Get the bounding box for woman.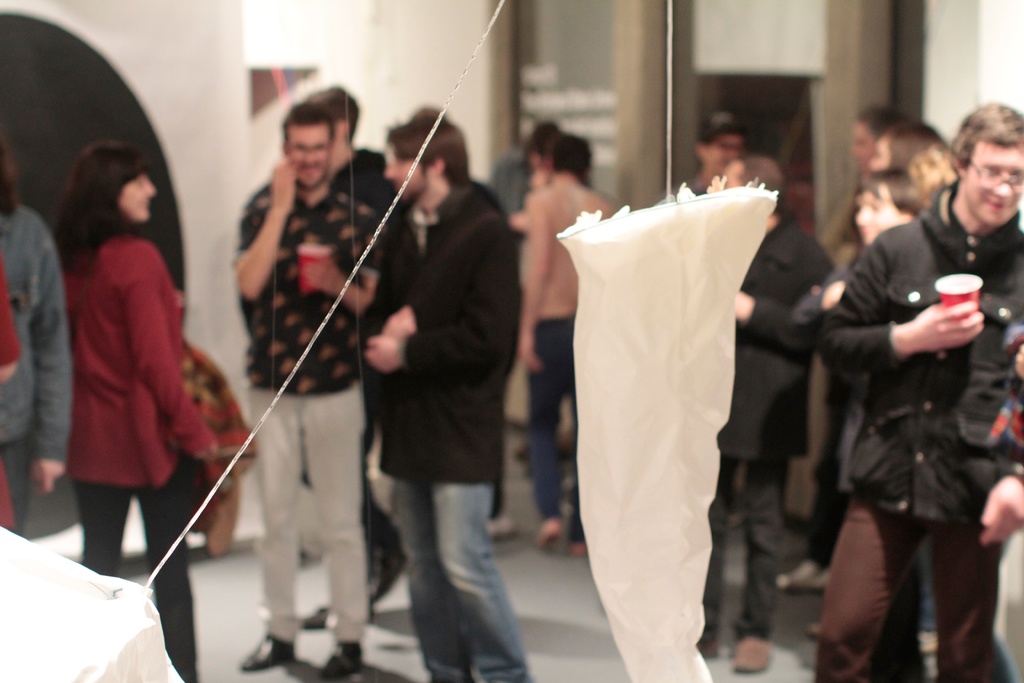
519/134/614/554.
